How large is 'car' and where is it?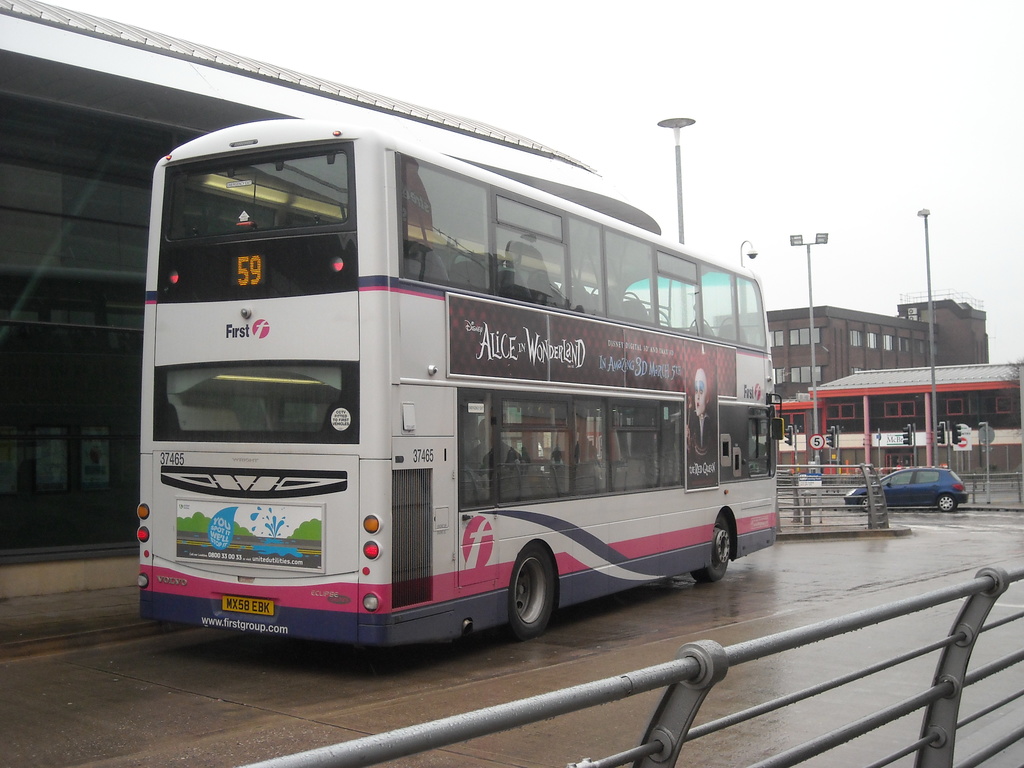
Bounding box: box=[844, 465, 970, 511].
